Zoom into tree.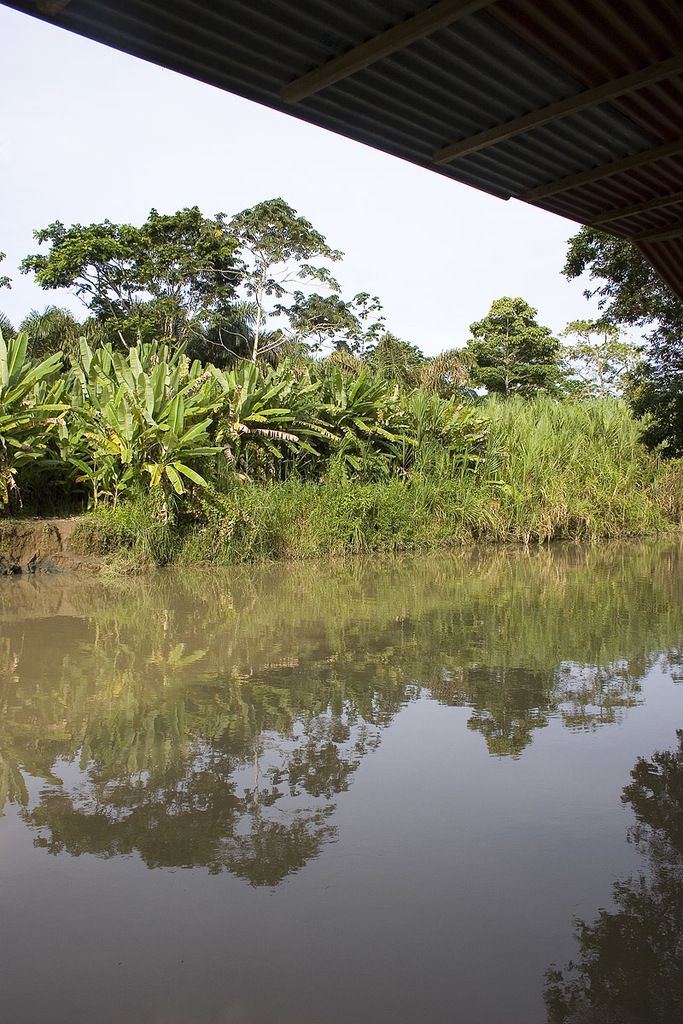
Zoom target: 23/203/364/445.
